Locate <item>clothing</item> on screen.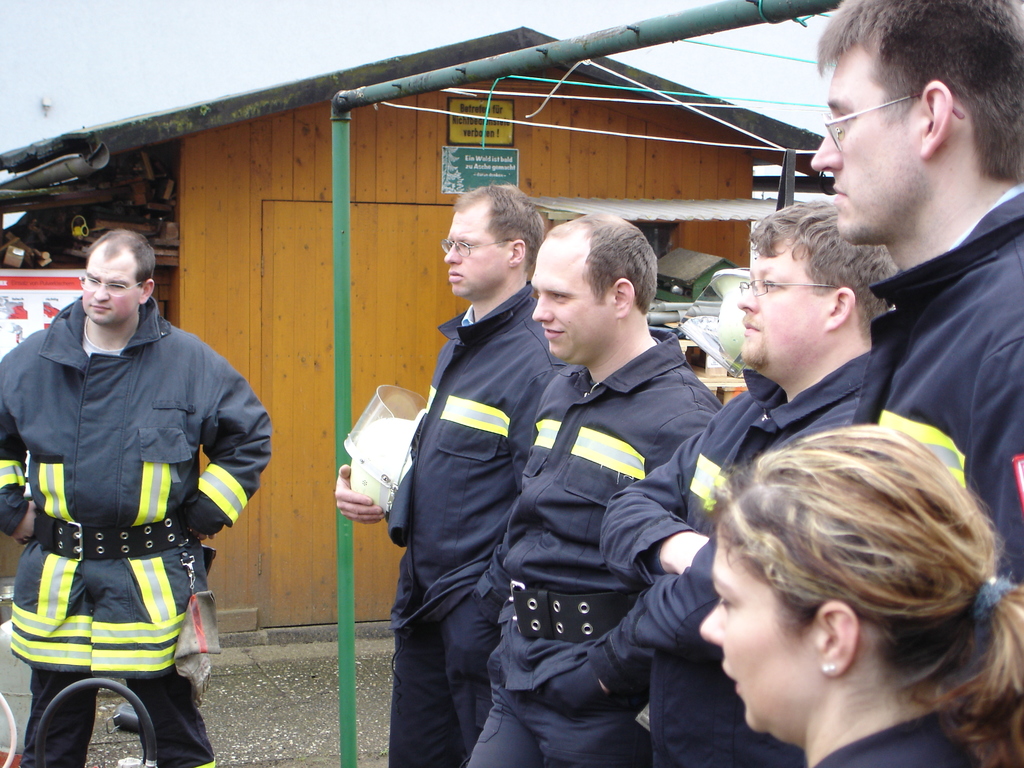
On screen at 15 237 249 744.
